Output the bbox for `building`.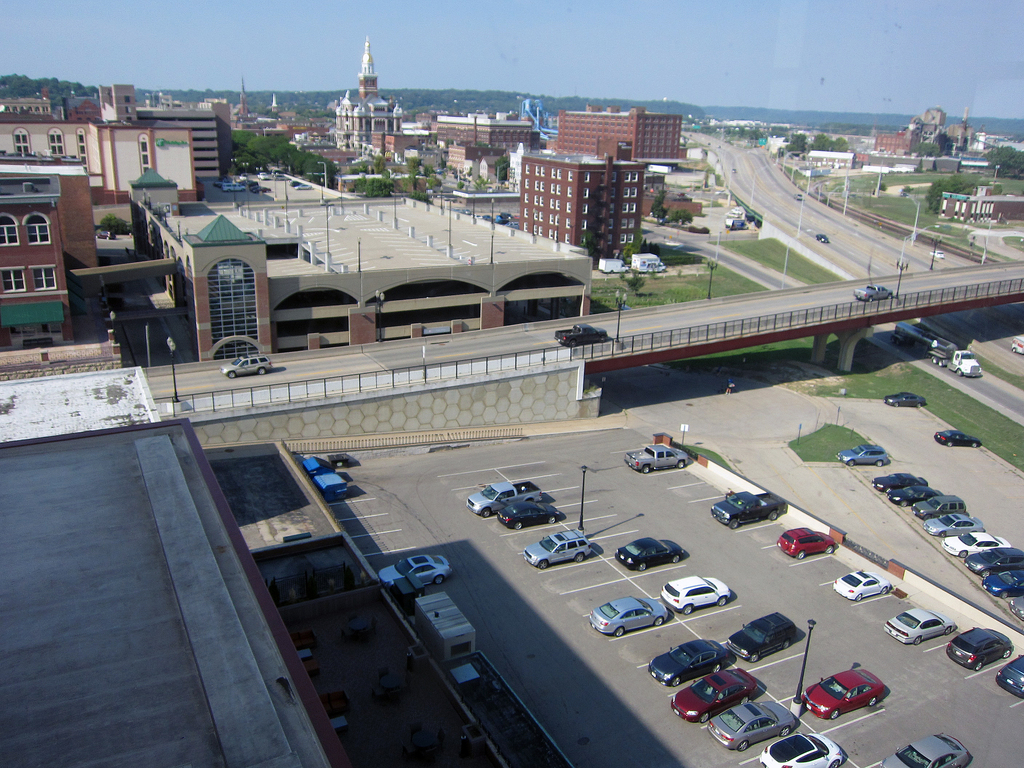
l=433, t=113, r=538, b=154.
